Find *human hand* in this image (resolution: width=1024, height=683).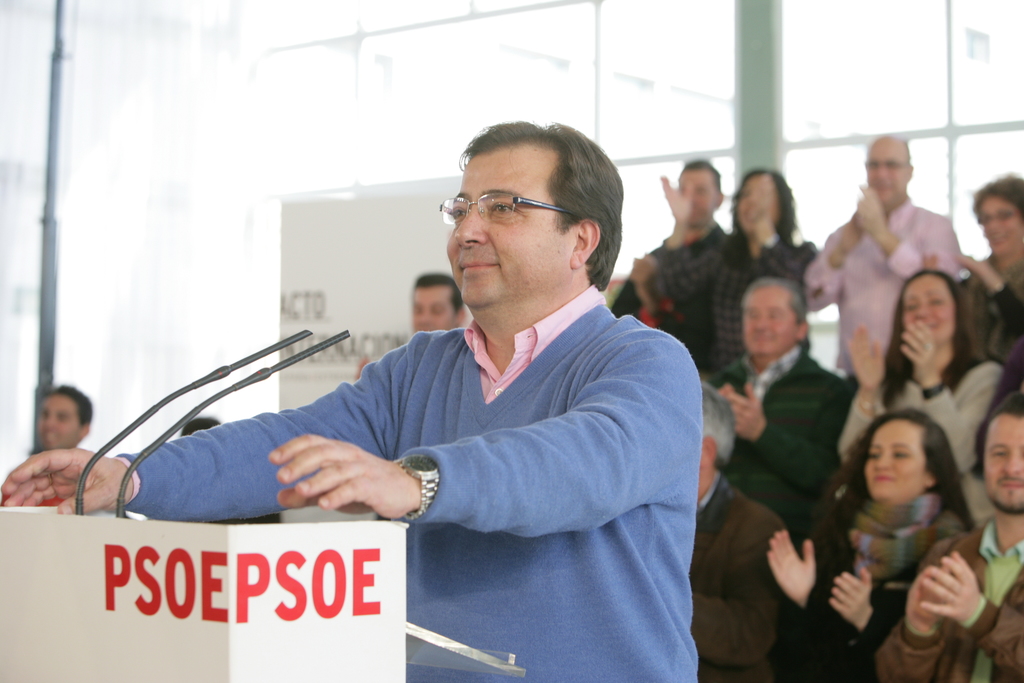
pyautogui.locateOnScreen(857, 183, 890, 239).
